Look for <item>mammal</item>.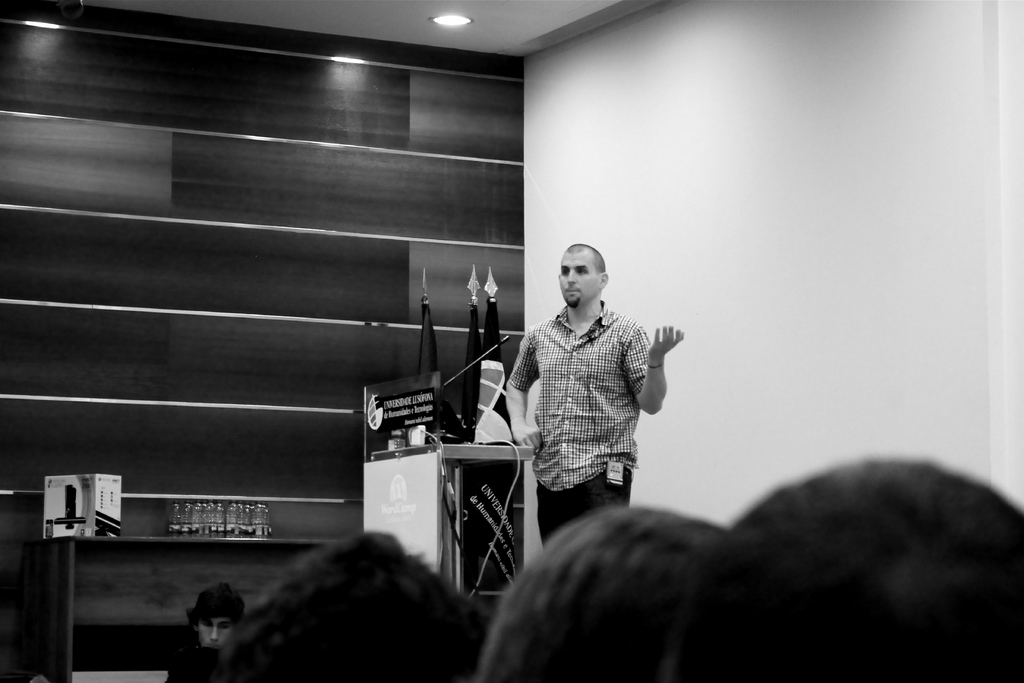
Found: rect(476, 502, 740, 682).
